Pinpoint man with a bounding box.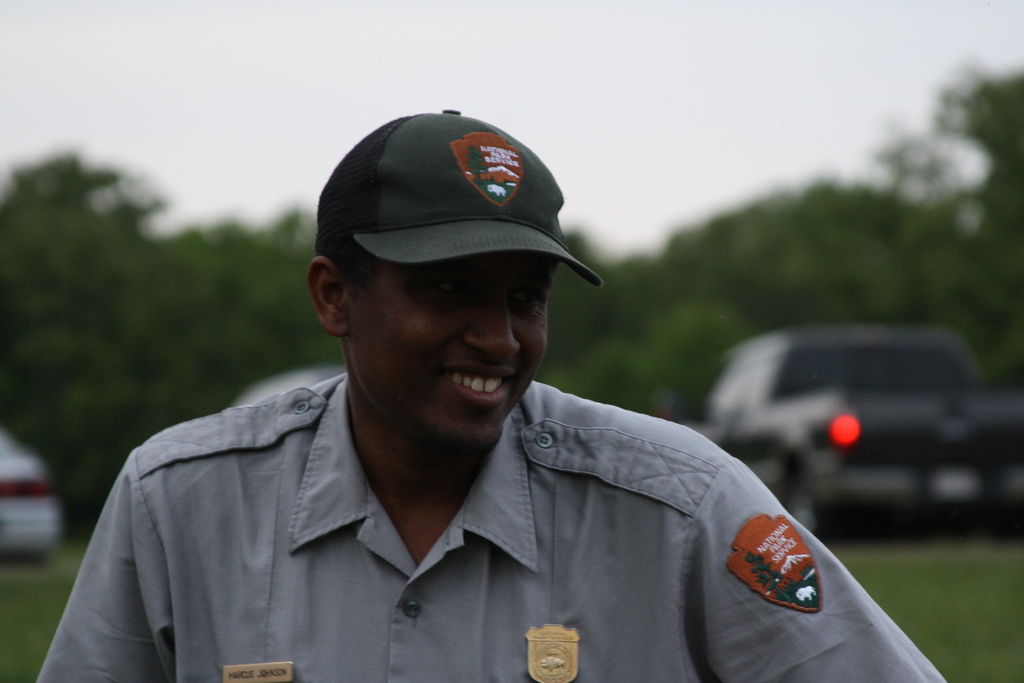
(65,83,804,682).
